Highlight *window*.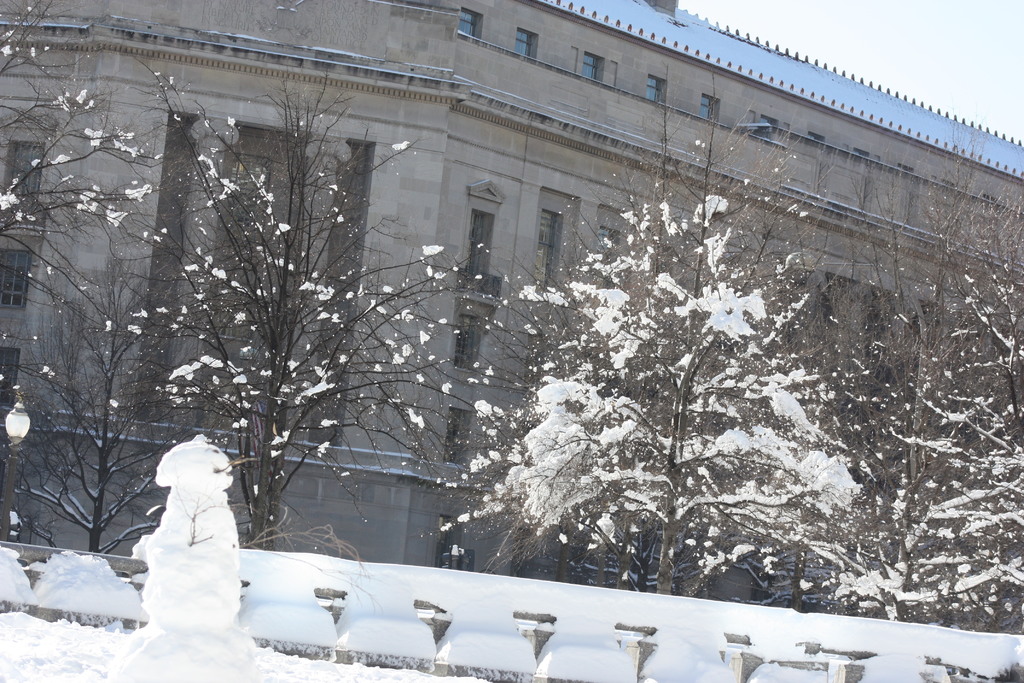
Highlighted region: bbox(580, 56, 605, 83).
